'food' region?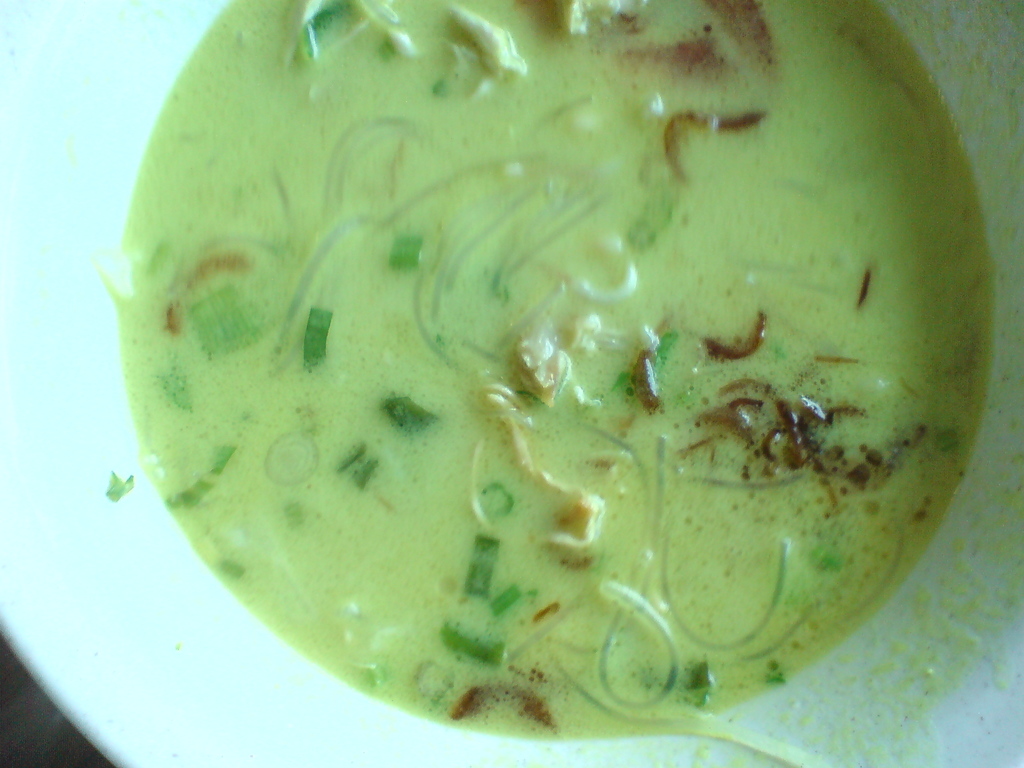
rect(95, 15, 1018, 761)
